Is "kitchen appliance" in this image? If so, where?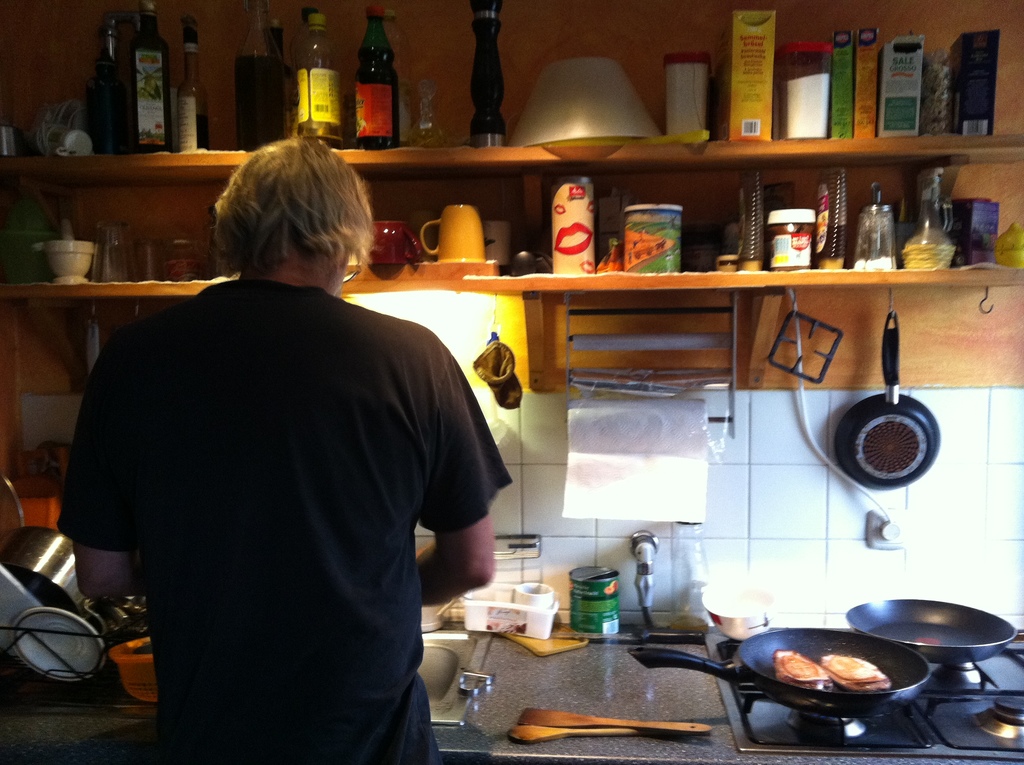
Yes, at [833,315,940,486].
